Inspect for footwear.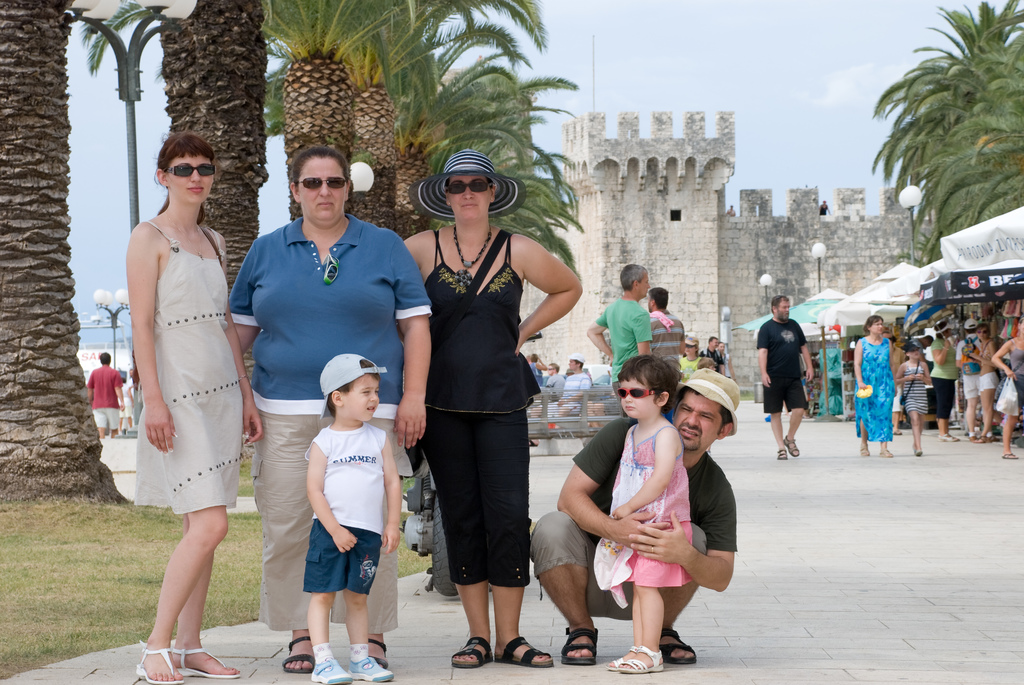
Inspection: x1=278, y1=627, x2=317, y2=674.
